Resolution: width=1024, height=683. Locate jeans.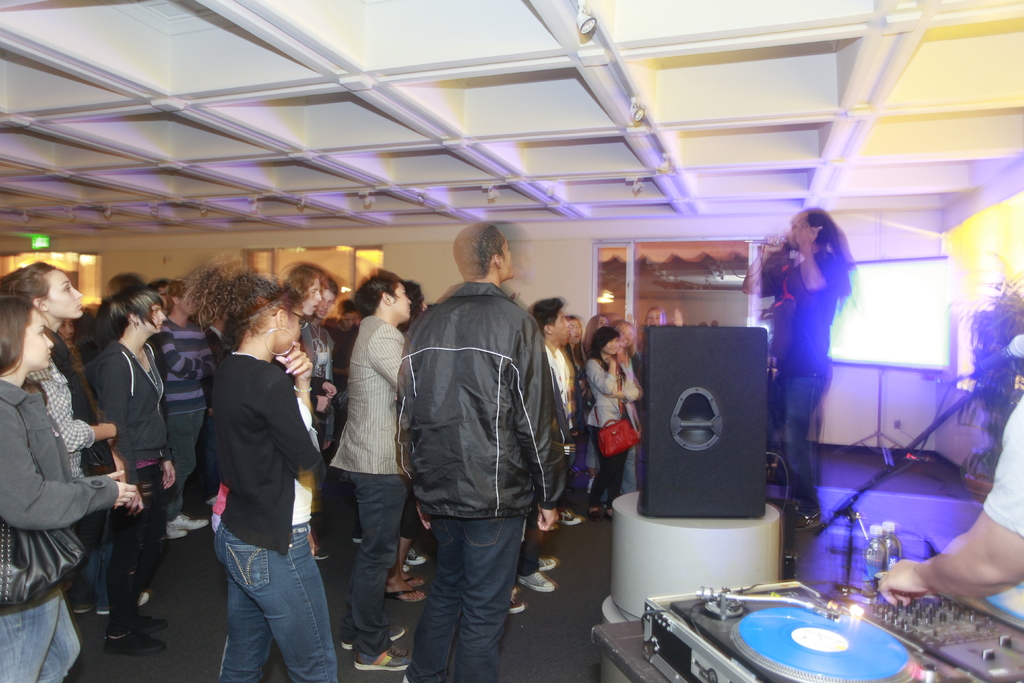
left=1, top=588, right=79, bottom=682.
